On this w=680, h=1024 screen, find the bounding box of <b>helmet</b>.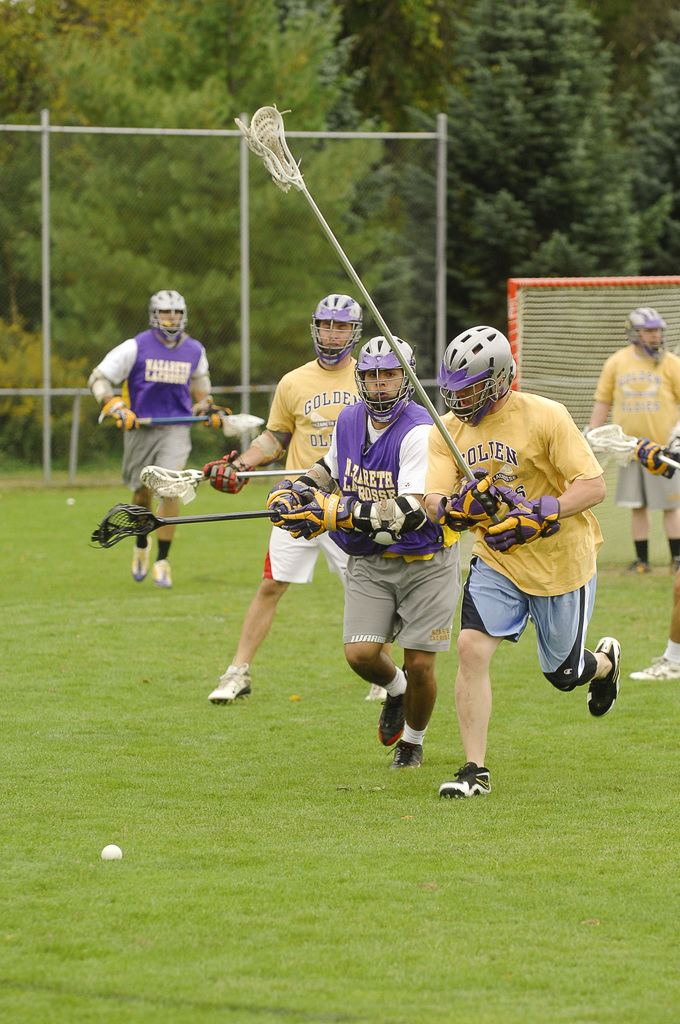
Bounding box: bbox=(350, 337, 416, 422).
